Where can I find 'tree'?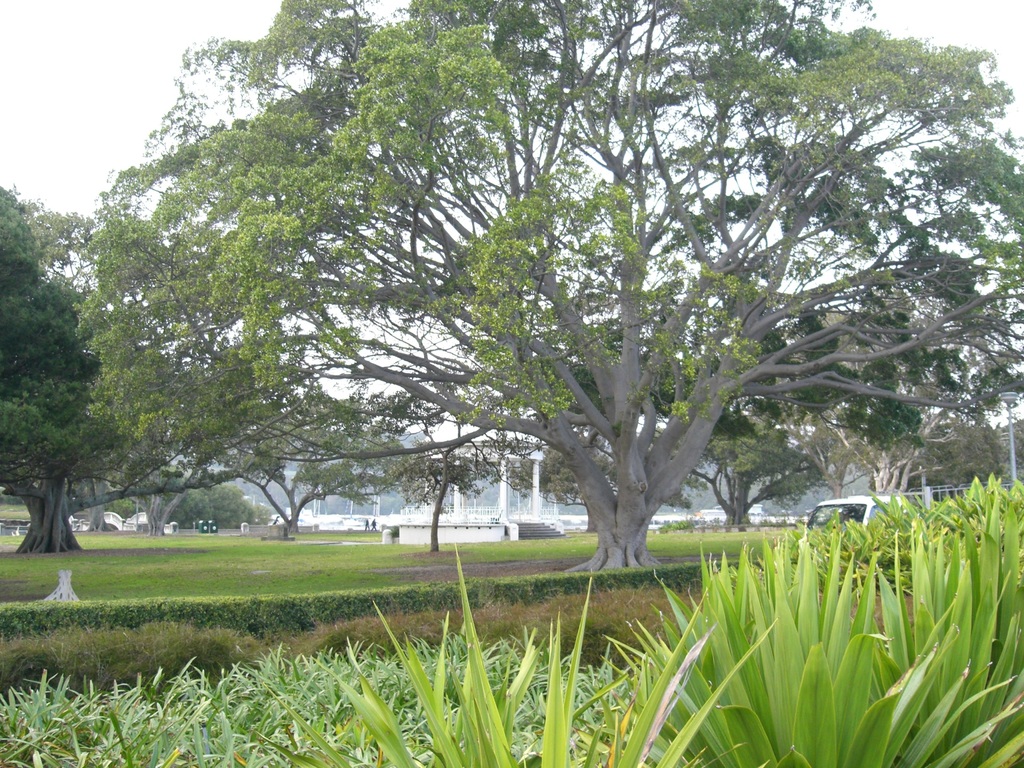
You can find it at crop(678, 381, 838, 522).
